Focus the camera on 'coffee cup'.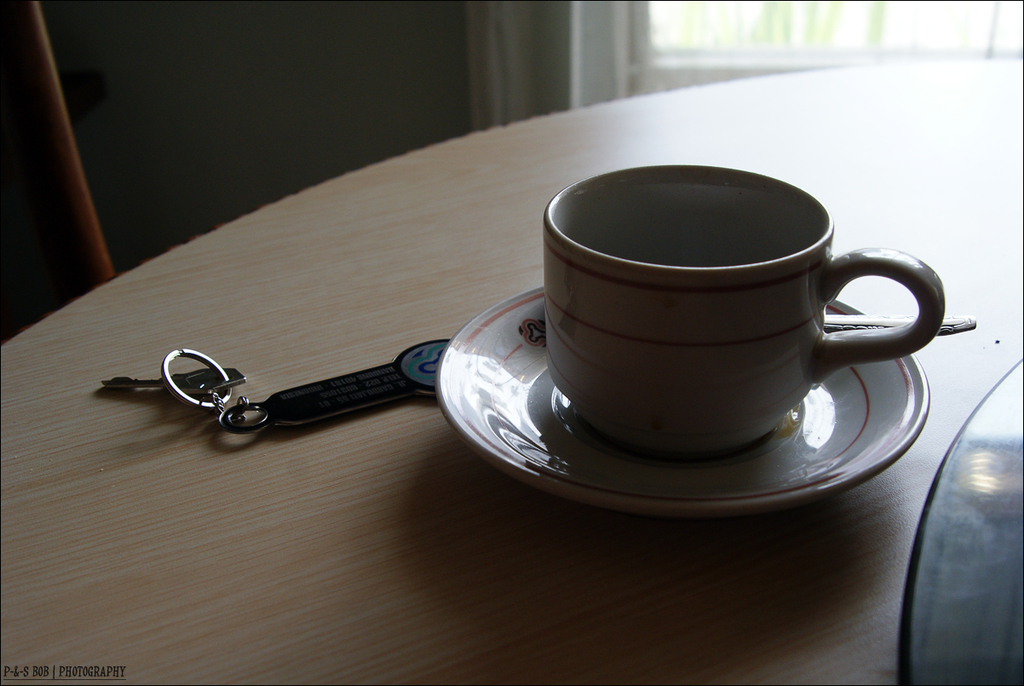
Focus region: 538,163,948,462.
